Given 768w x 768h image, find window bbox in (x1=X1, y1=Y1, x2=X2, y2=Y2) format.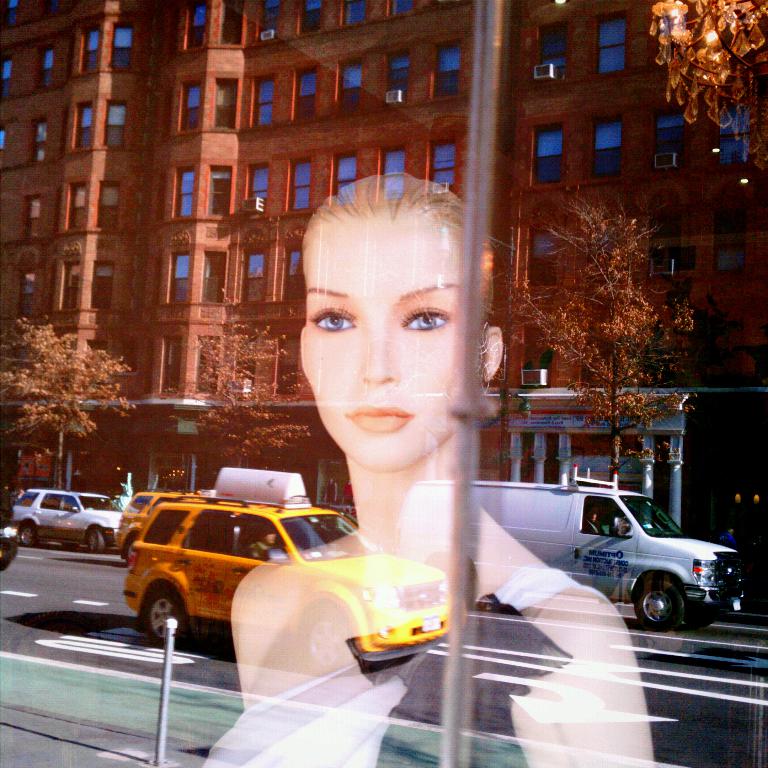
(x1=223, y1=0, x2=250, y2=45).
